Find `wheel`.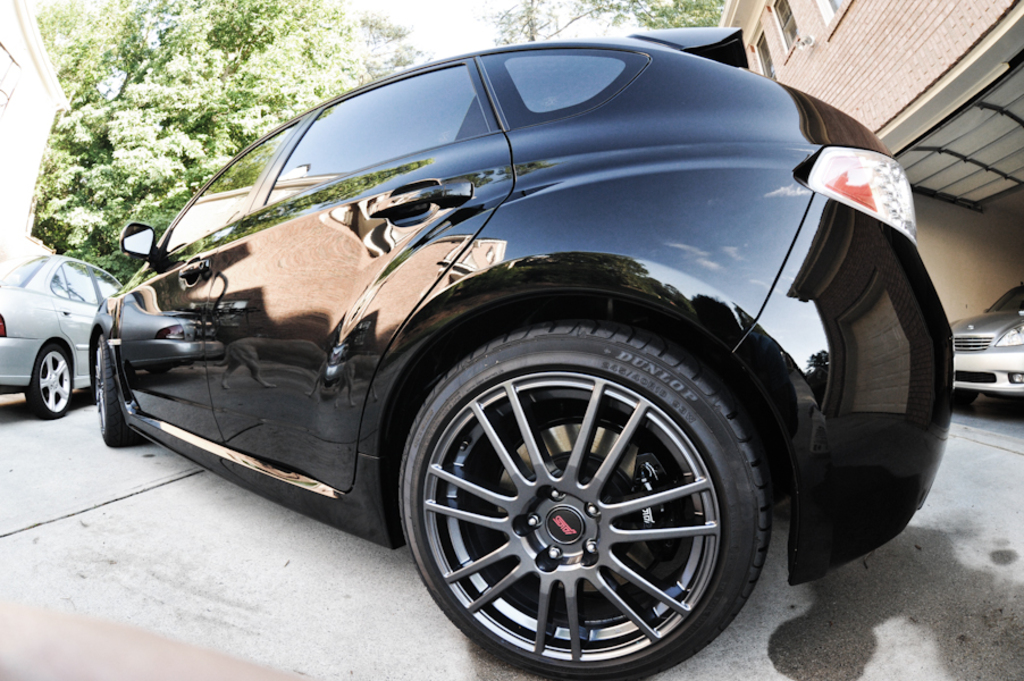
crop(388, 342, 777, 659).
